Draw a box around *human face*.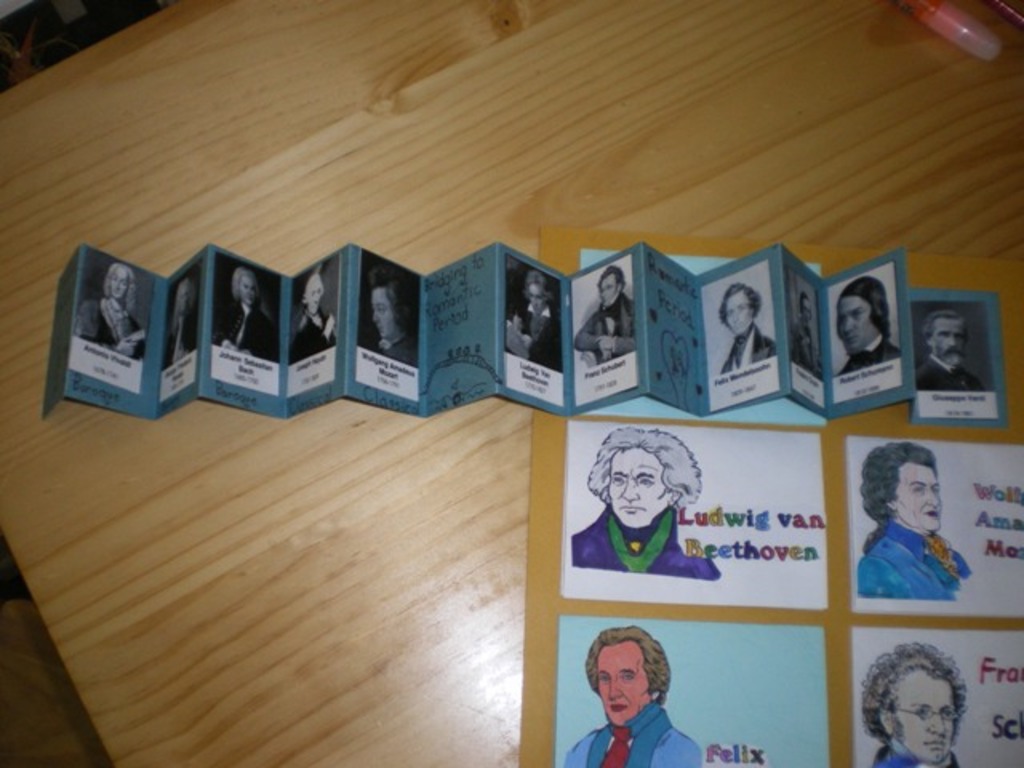
<region>530, 283, 544, 310</region>.
